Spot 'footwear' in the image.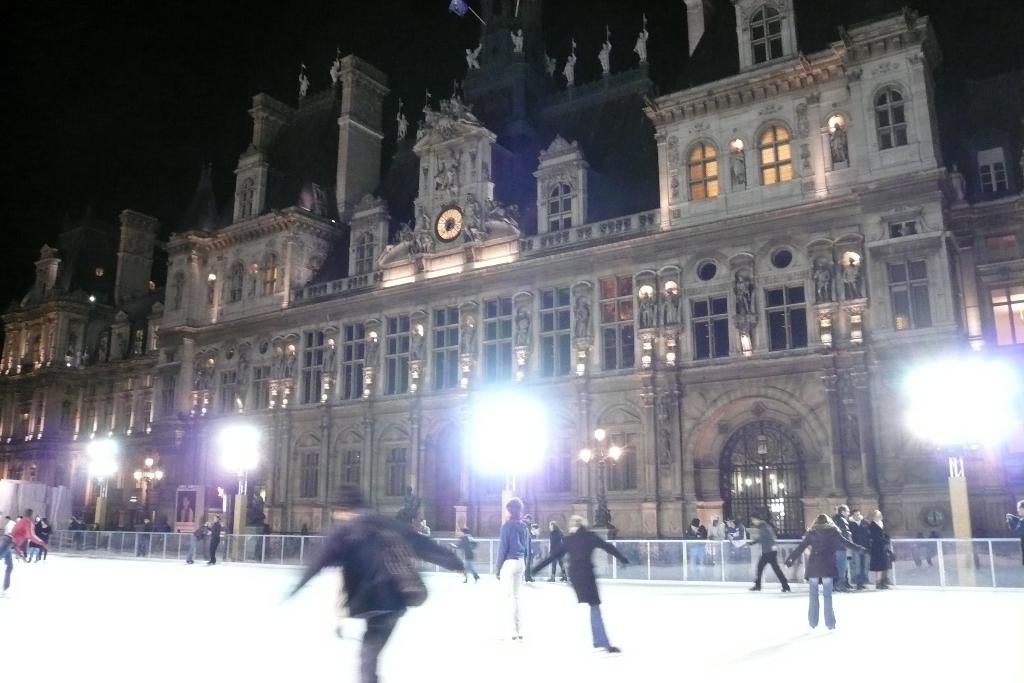
'footwear' found at {"left": 748, "top": 584, "right": 760, "bottom": 591}.
